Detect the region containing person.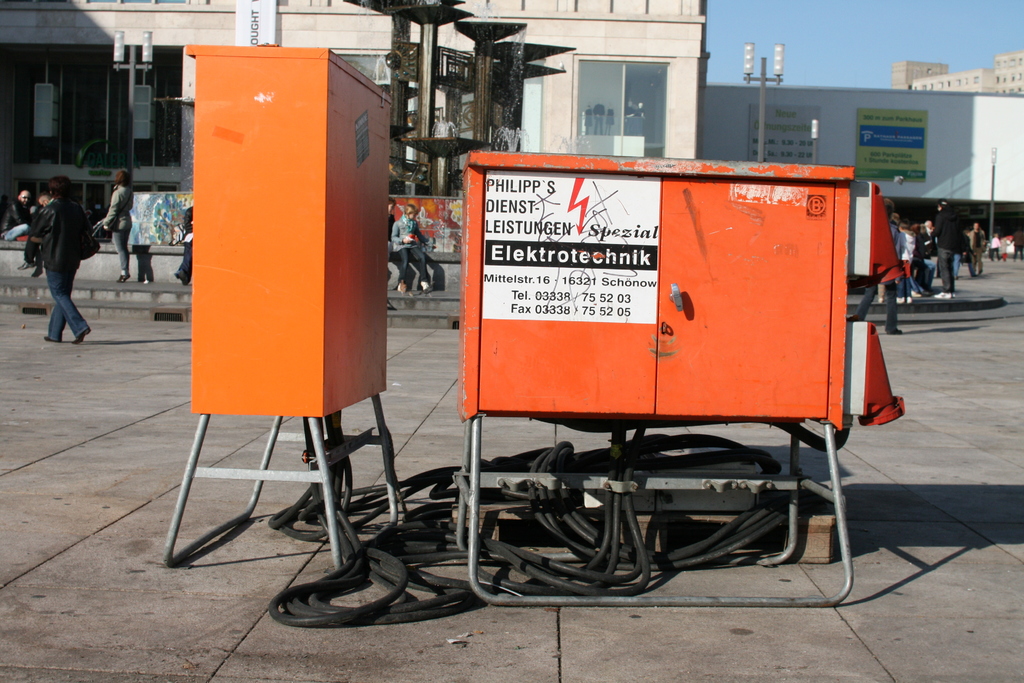
crop(966, 225, 985, 279).
